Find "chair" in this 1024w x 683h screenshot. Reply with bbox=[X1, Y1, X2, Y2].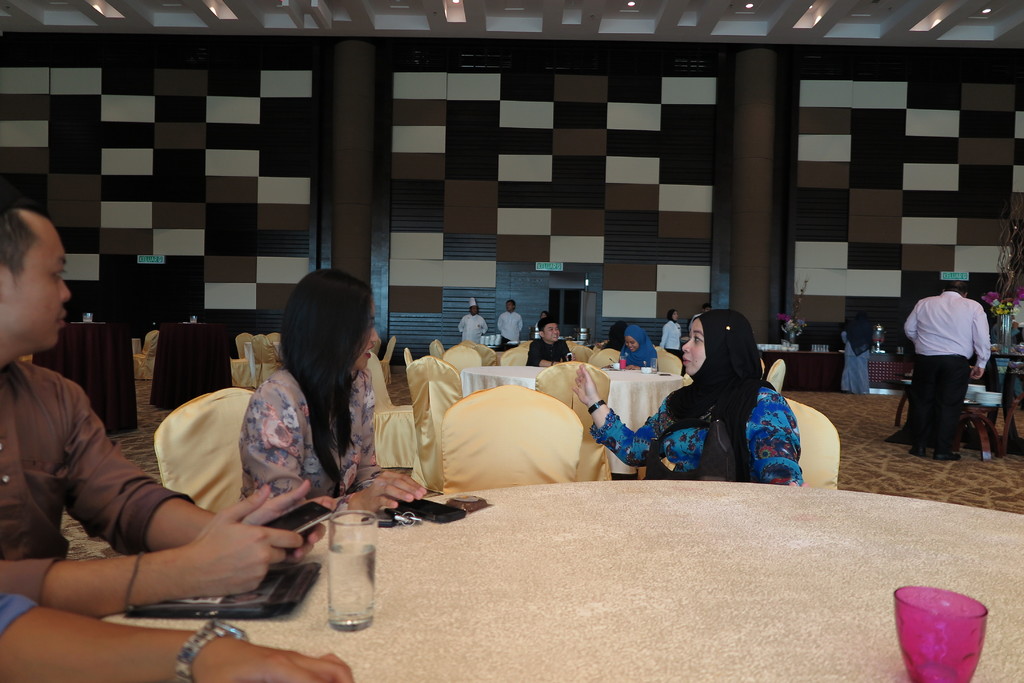
bbox=[650, 348, 682, 376].
